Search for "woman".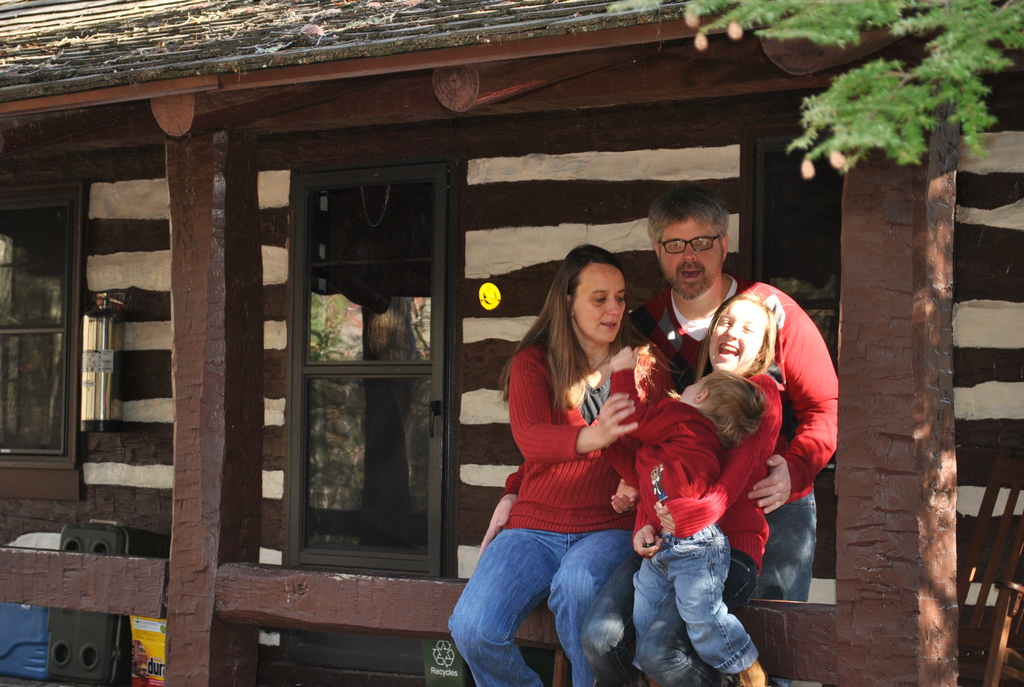
Found at (left=472, top=233, right=658, bottom=676).
